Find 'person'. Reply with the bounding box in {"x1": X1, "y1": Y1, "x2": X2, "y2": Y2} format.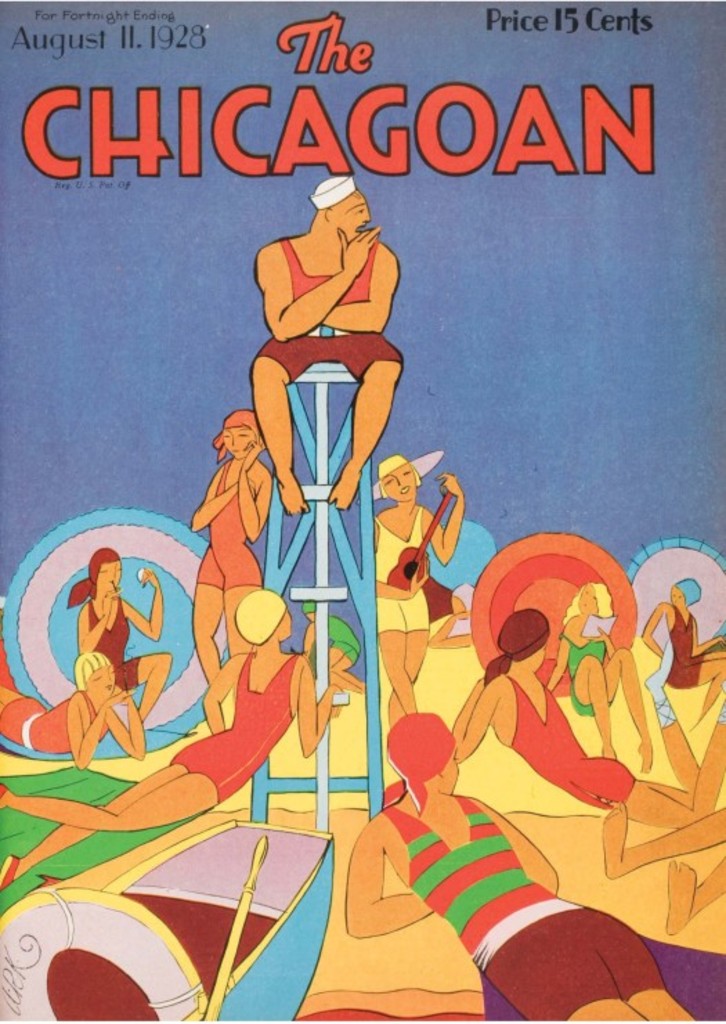
{"x1": 640, "y1": 573, "x2": 725, "y2": 728}.
